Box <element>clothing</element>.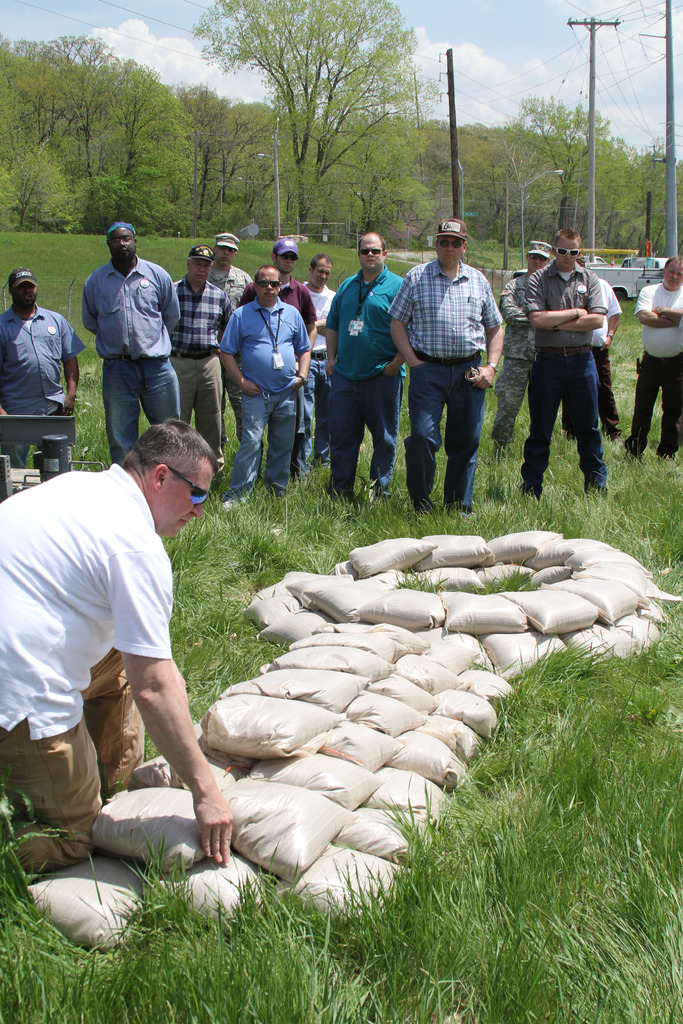
bbox=[165, 283, 225, 489].
